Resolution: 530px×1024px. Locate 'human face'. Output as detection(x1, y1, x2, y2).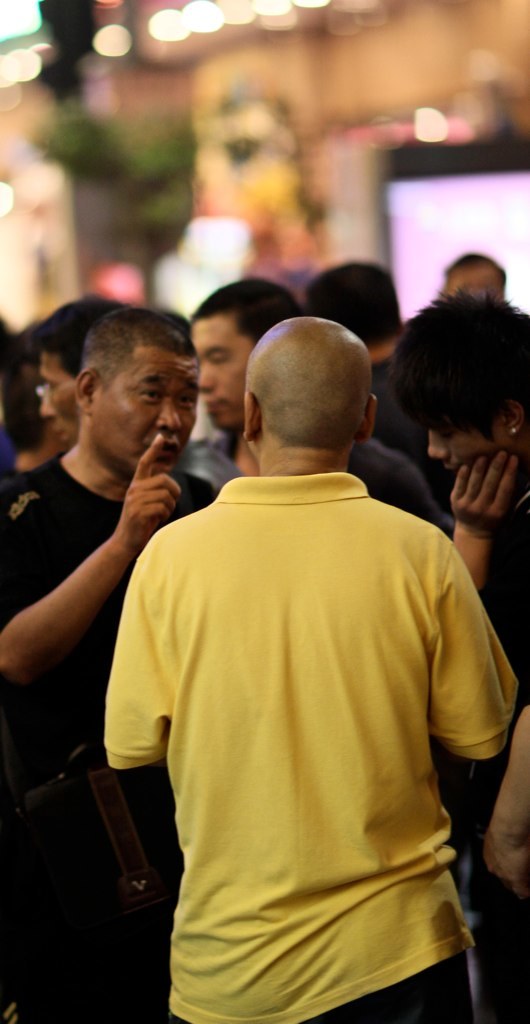
detection(95, 343, 202, 482).
